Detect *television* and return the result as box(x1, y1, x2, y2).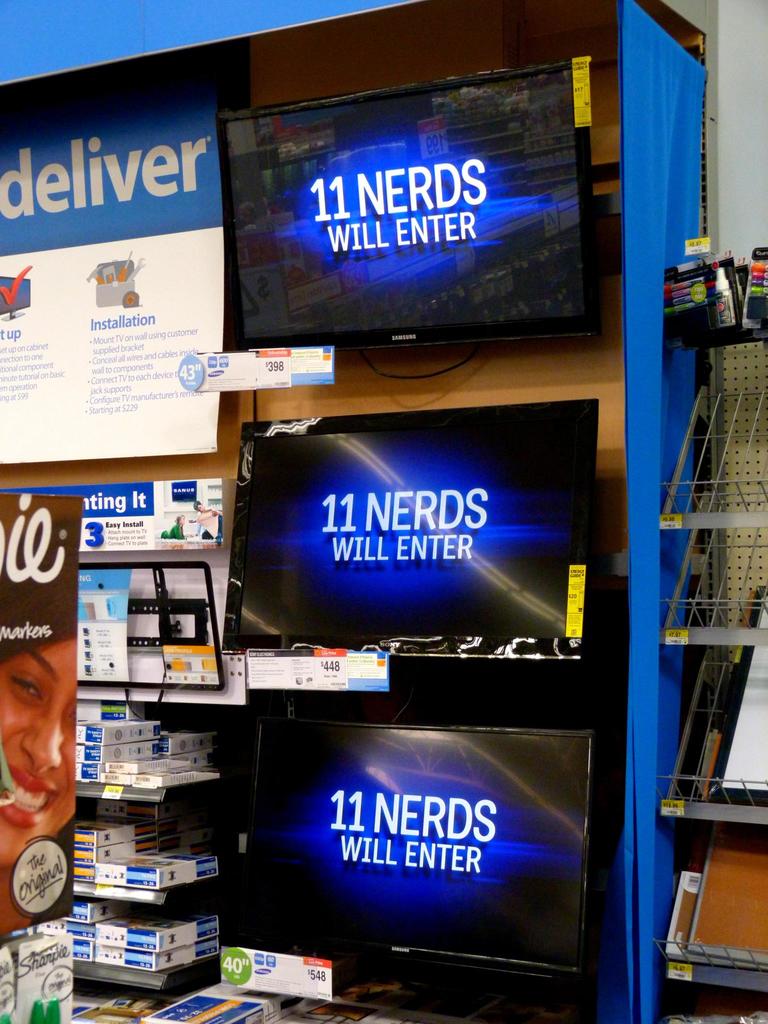
box(218, 57, 601, 348).
